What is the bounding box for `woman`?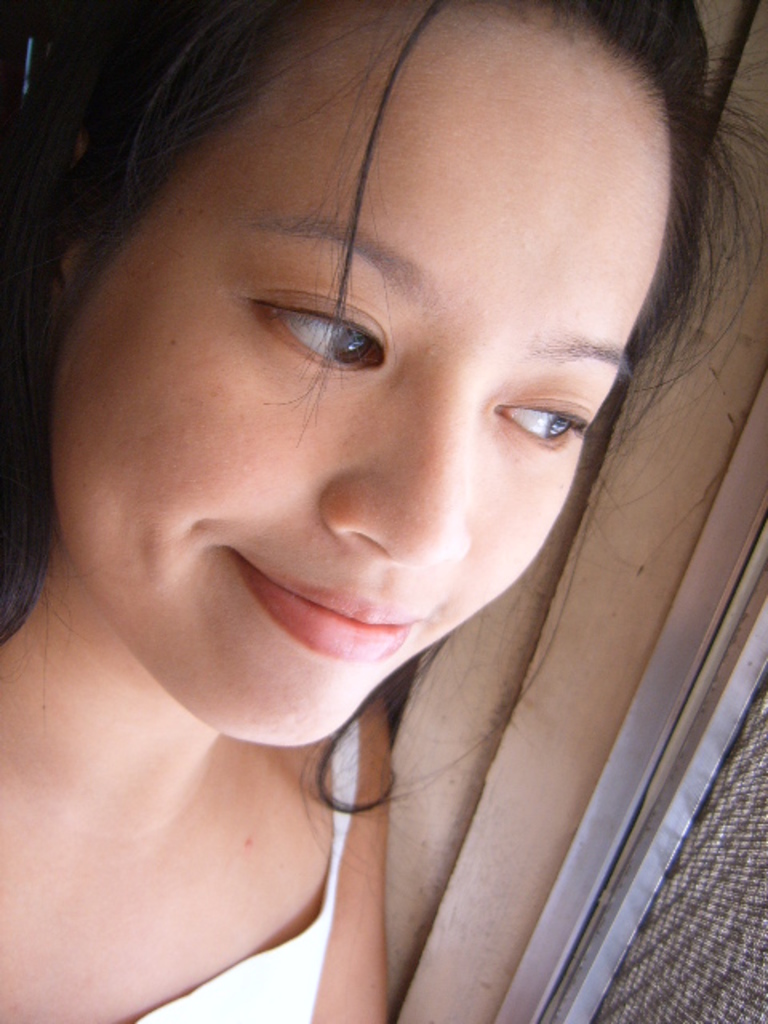
0:0:767:1023.
